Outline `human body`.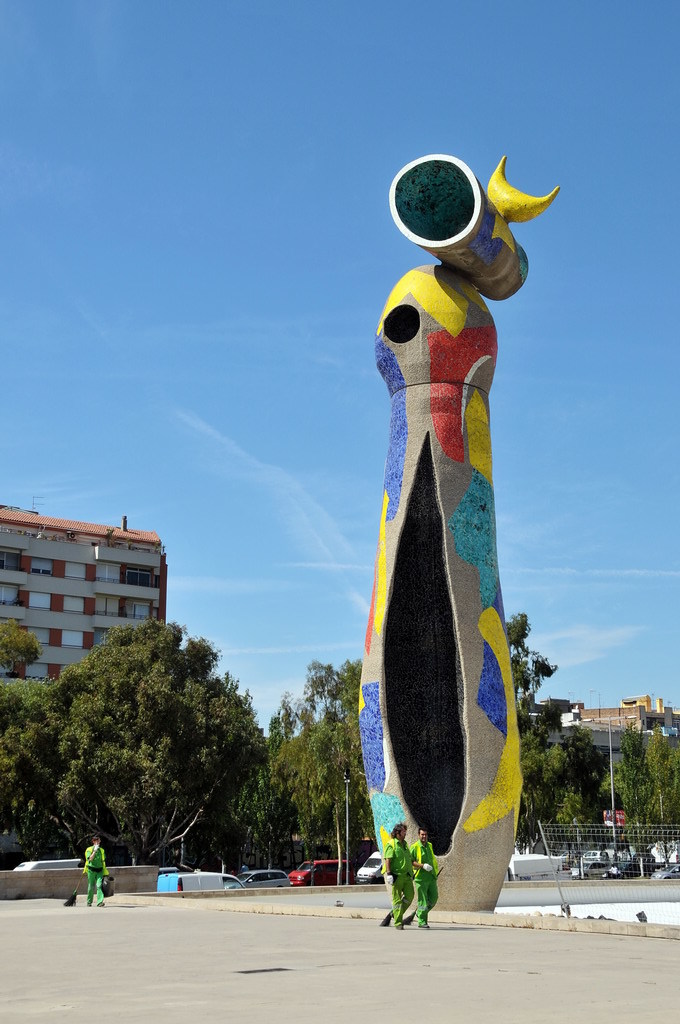
Outline: (383, 822, 412, 921).
